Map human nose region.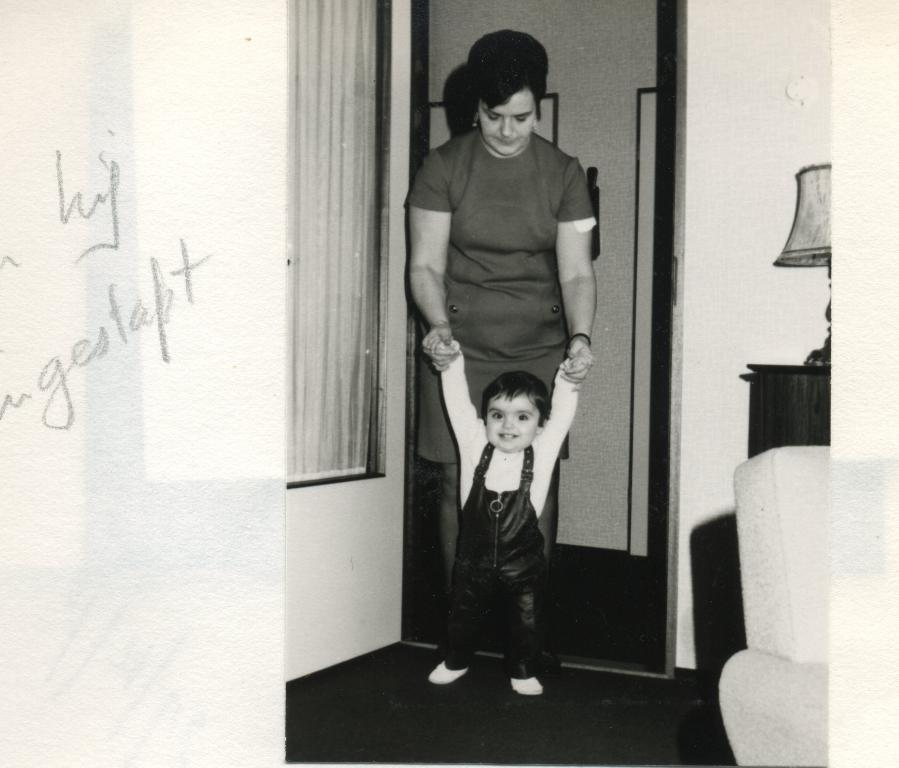
Mapped to box=[498, 121, 511, 135].
